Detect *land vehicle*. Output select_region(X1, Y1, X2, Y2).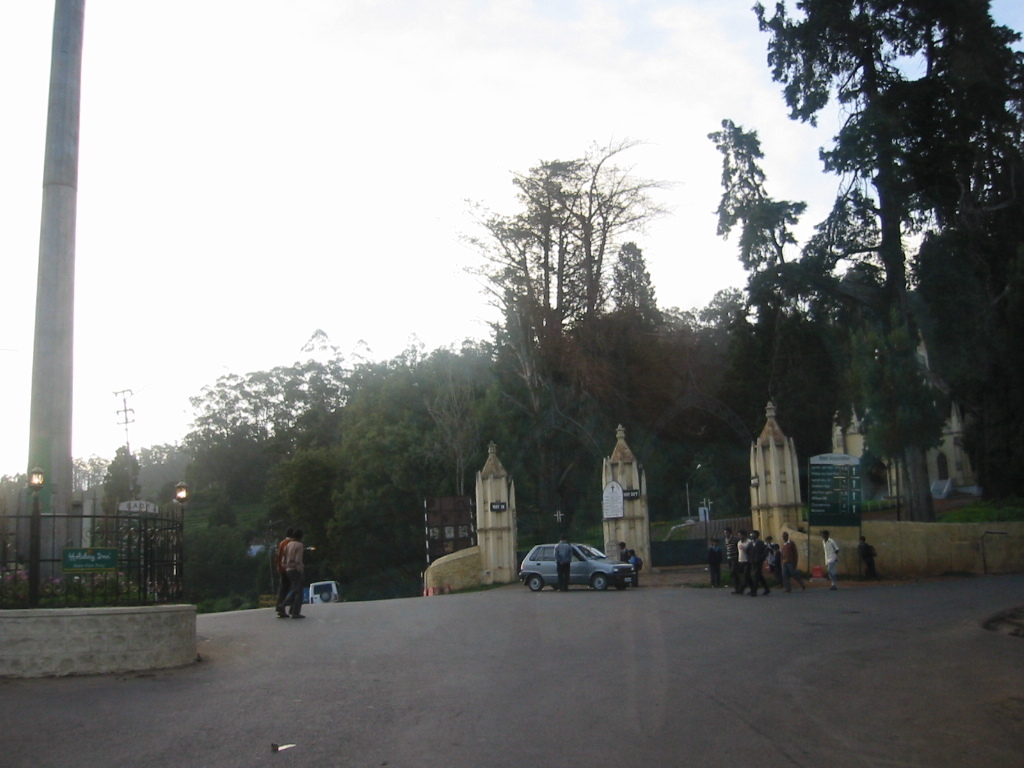
select_region(511, 535, 642, 598).
